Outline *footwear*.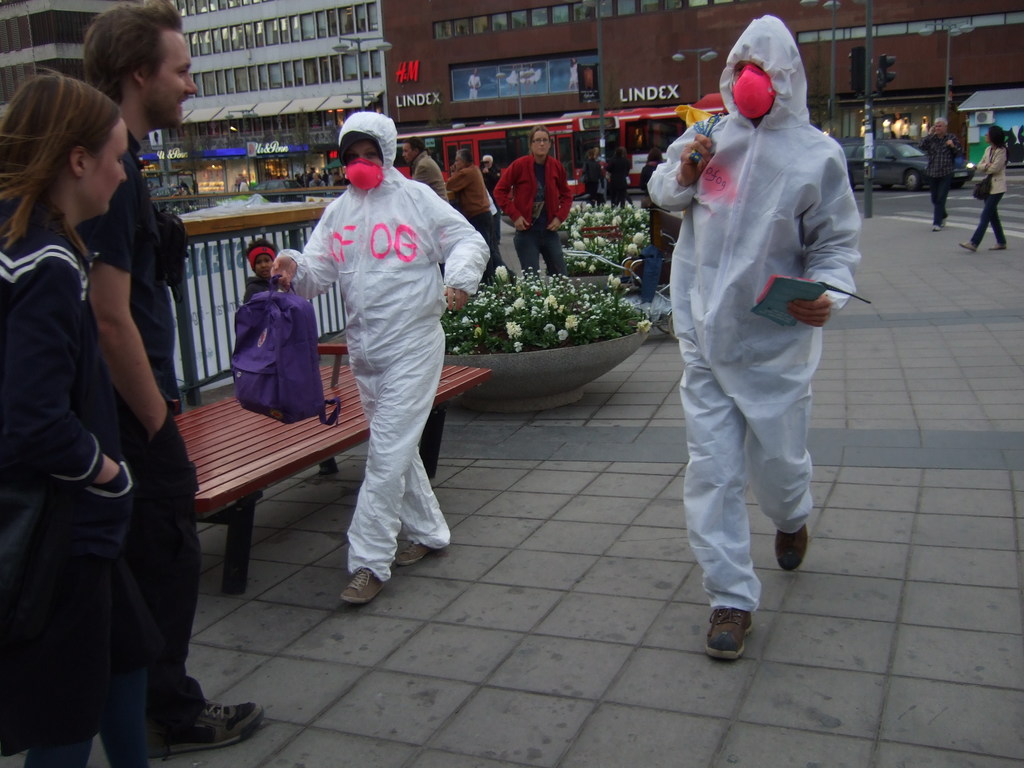
Outline: 779/522/806/576.
